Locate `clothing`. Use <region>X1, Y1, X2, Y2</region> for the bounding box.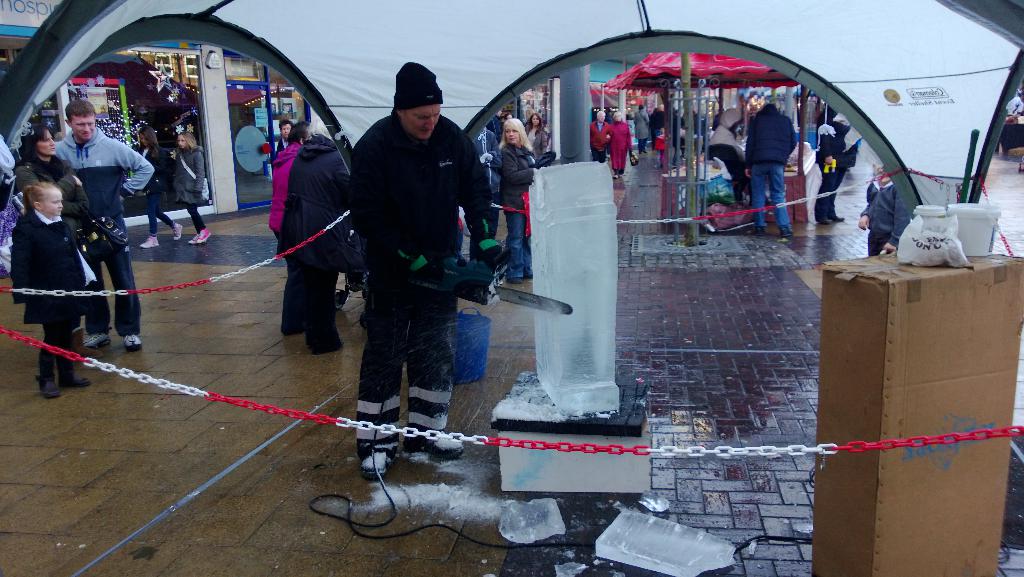
<region>524, 125, 546, 160</region>.
